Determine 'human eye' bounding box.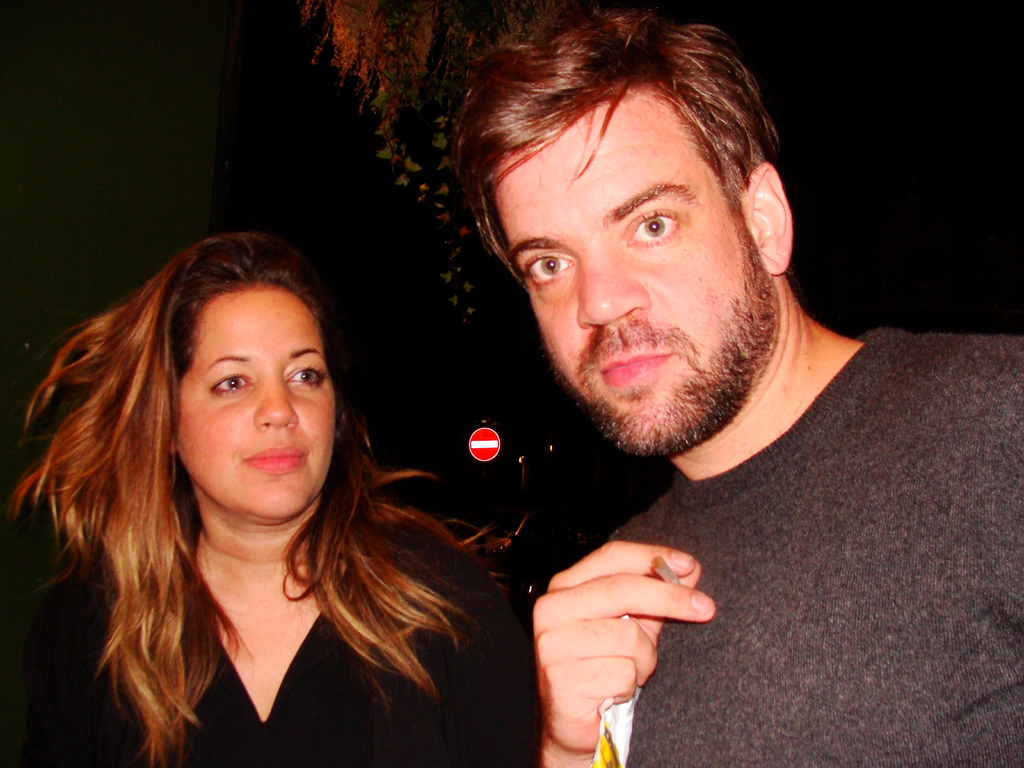
Determined: [628,204,689,248].
